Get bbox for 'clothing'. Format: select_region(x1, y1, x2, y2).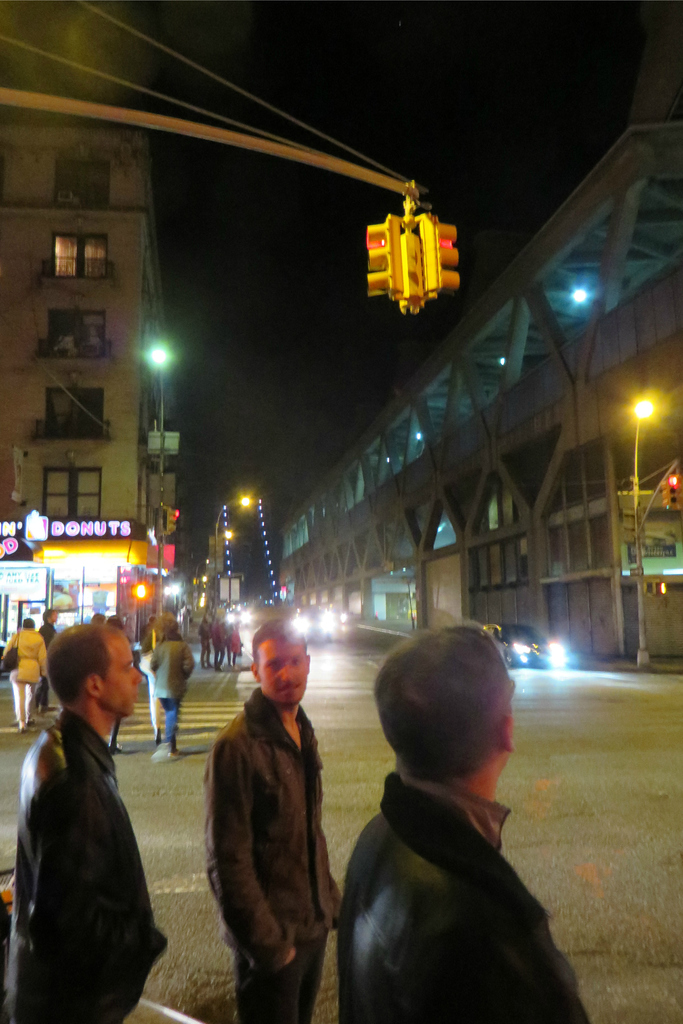
select_region(2, 627, 47, 726).
